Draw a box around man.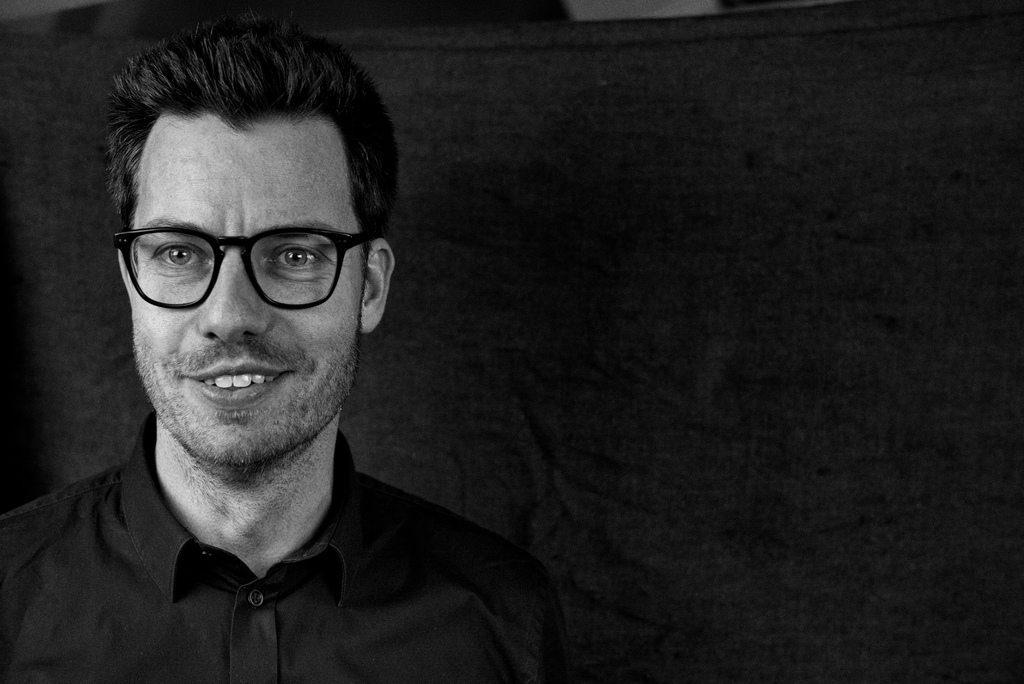
0, 21, 573, 683.
